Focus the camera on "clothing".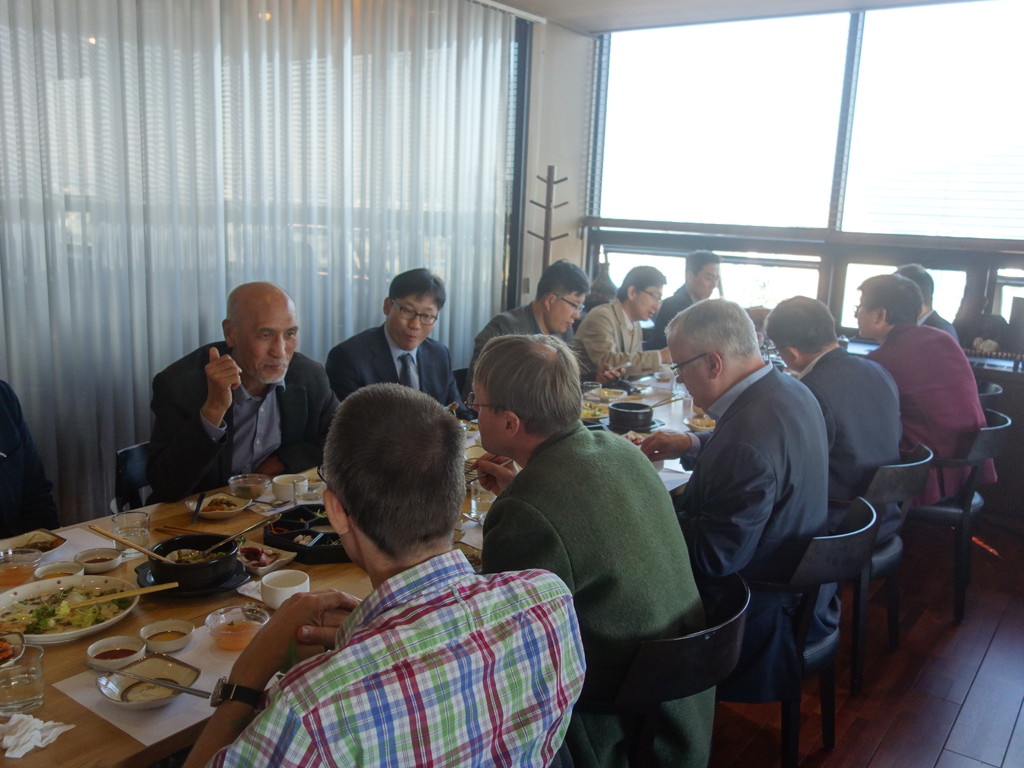
Focus region: bbox(477, 302, 598, 383).
